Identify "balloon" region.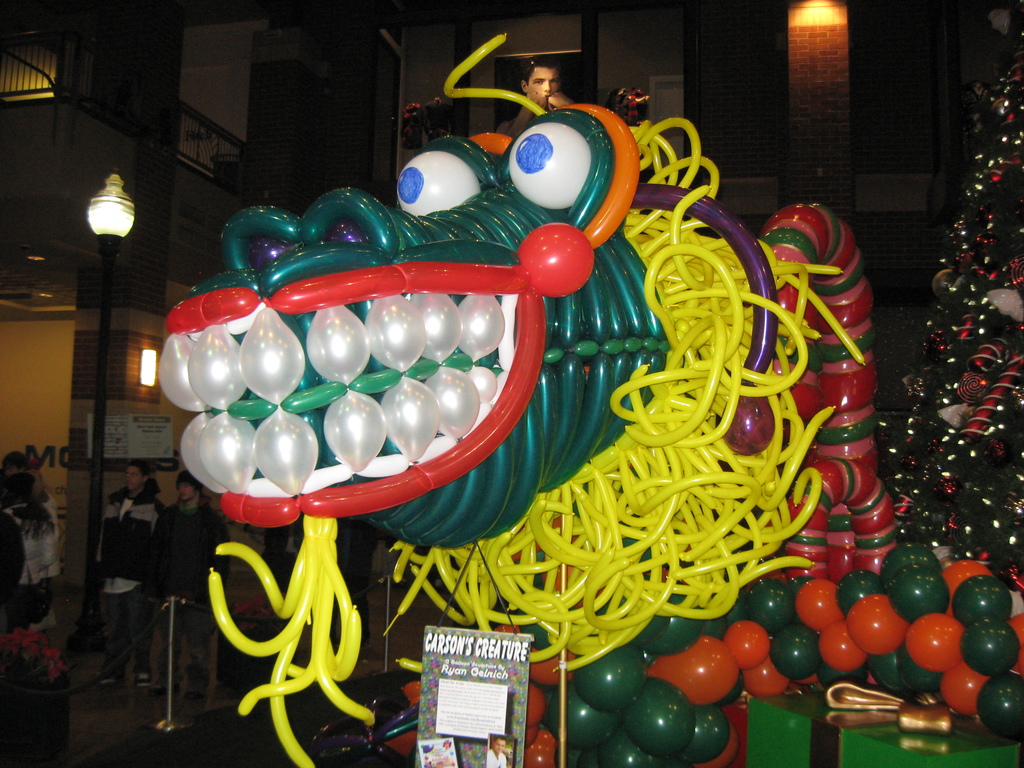
Region: x1=820, y1=618, x2=863, y2=671.
